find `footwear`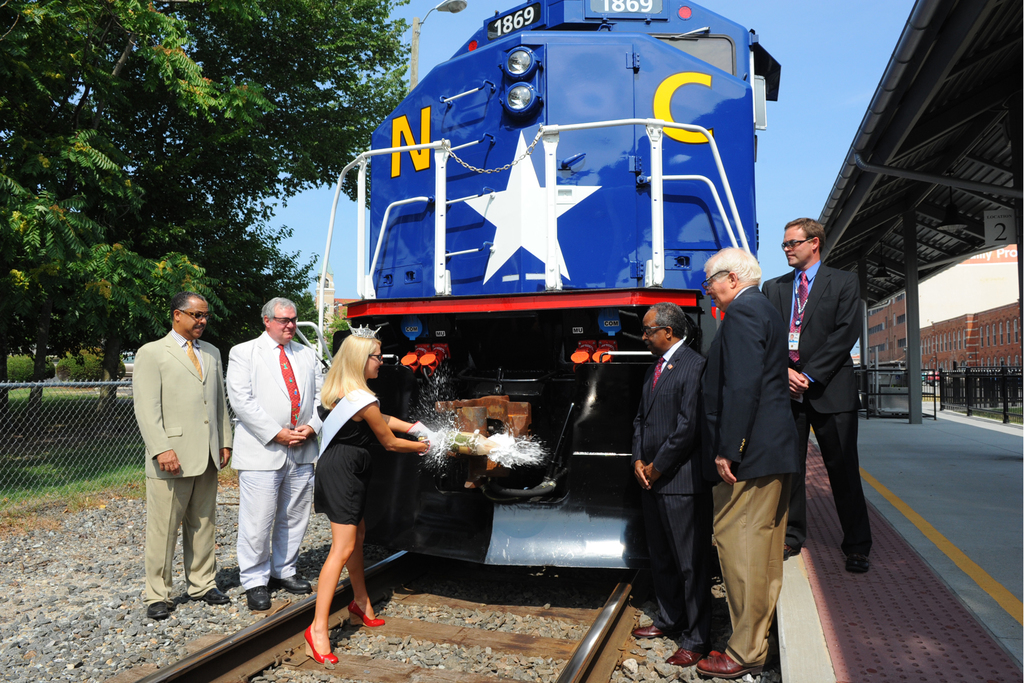
bbox=(304, 618, 340, 663)
